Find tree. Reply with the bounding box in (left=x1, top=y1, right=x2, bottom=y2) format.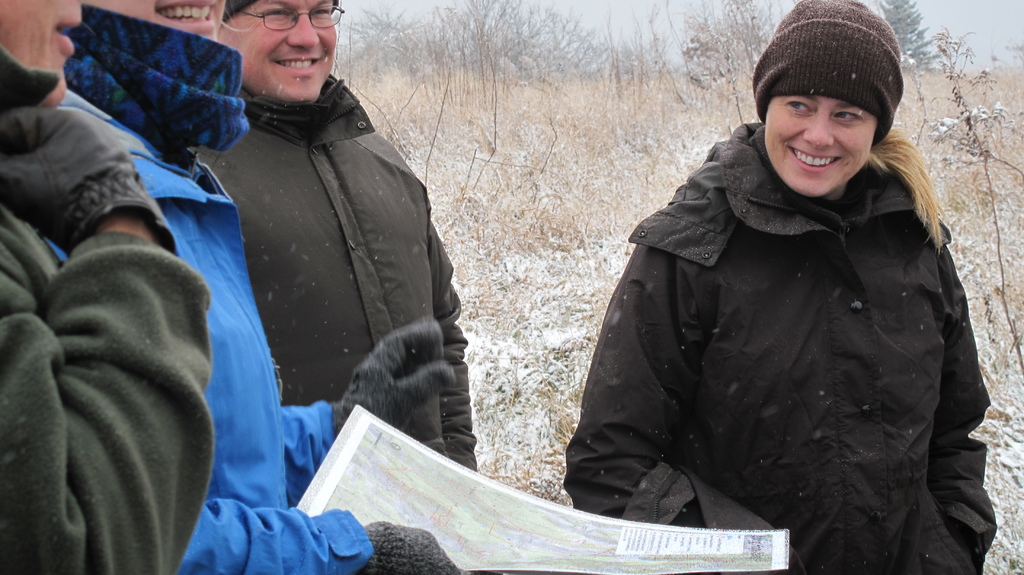
(left=881, top=0, right=935, bottom=70).
